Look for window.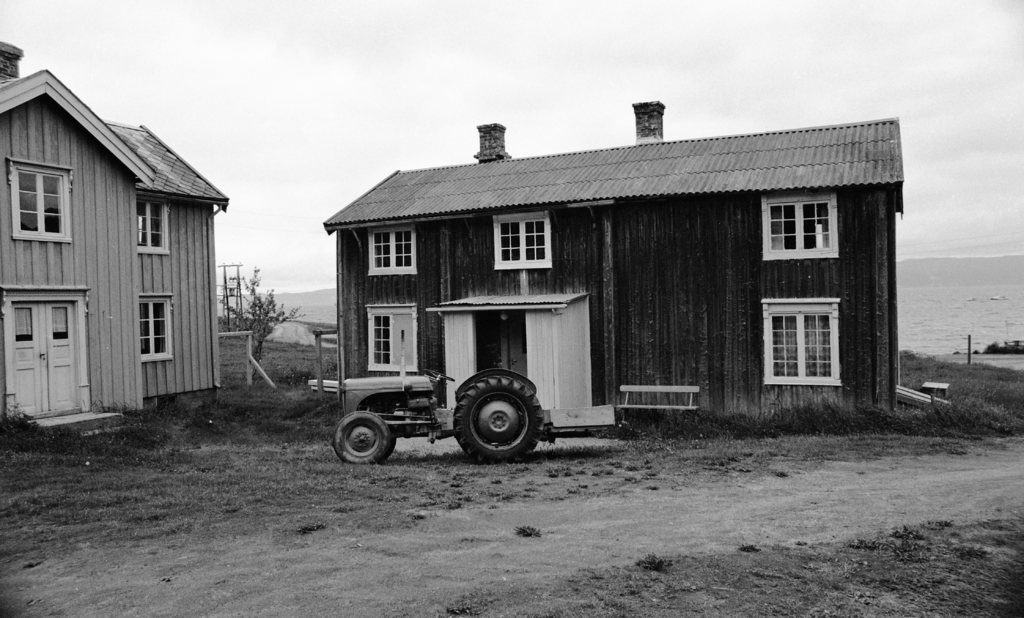
Found: x1=15 y1=168 x2=73 y2=241.
